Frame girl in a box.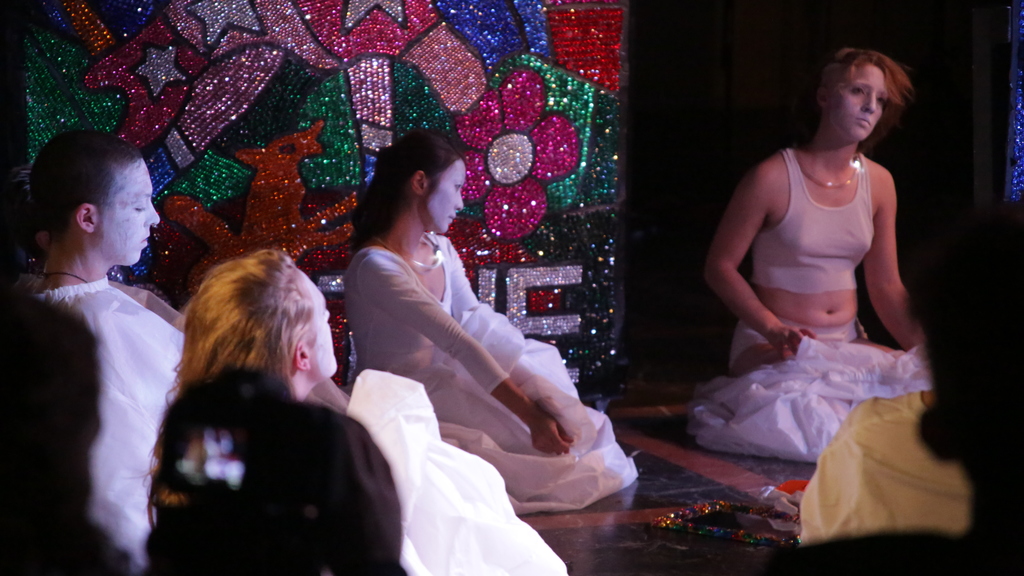
x1=359, y1=128, x2=629, y2=515.
